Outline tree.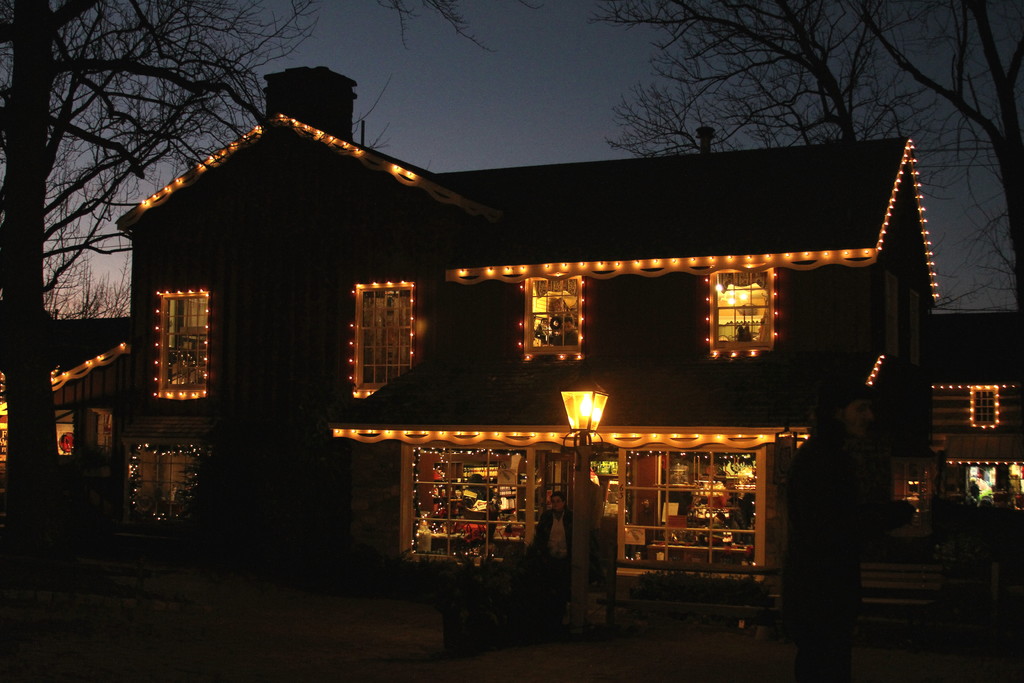
Outline: region(583, 0, 1023, 368).
